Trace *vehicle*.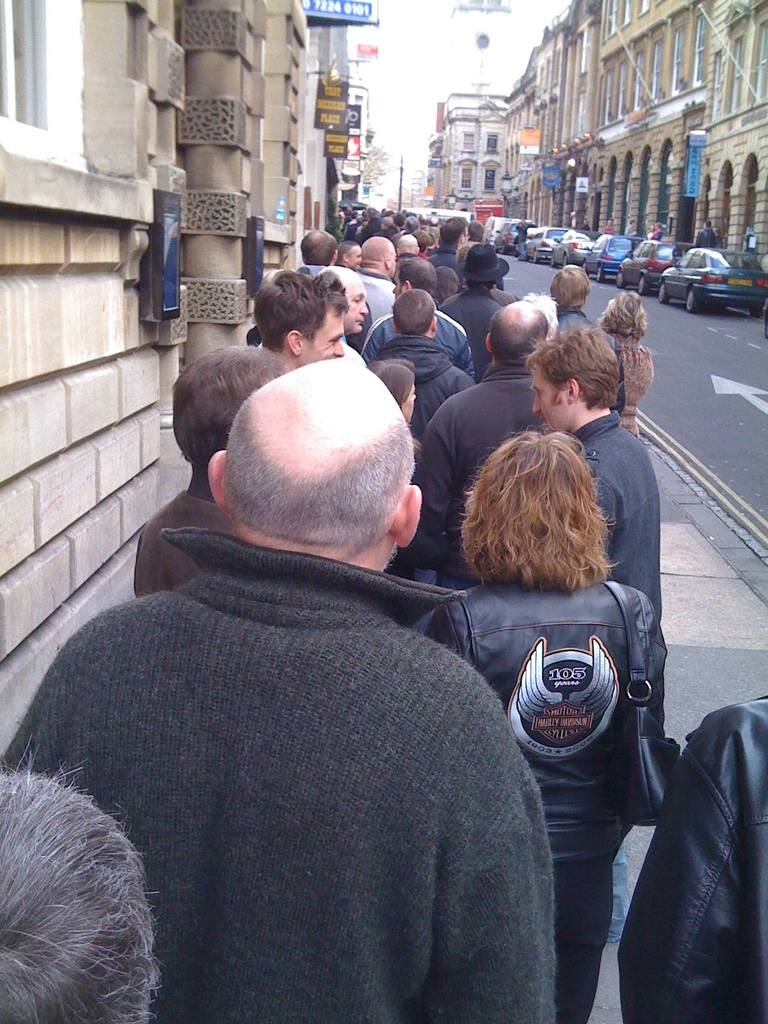
Traced to bbox(480, 216, 527, 250).
